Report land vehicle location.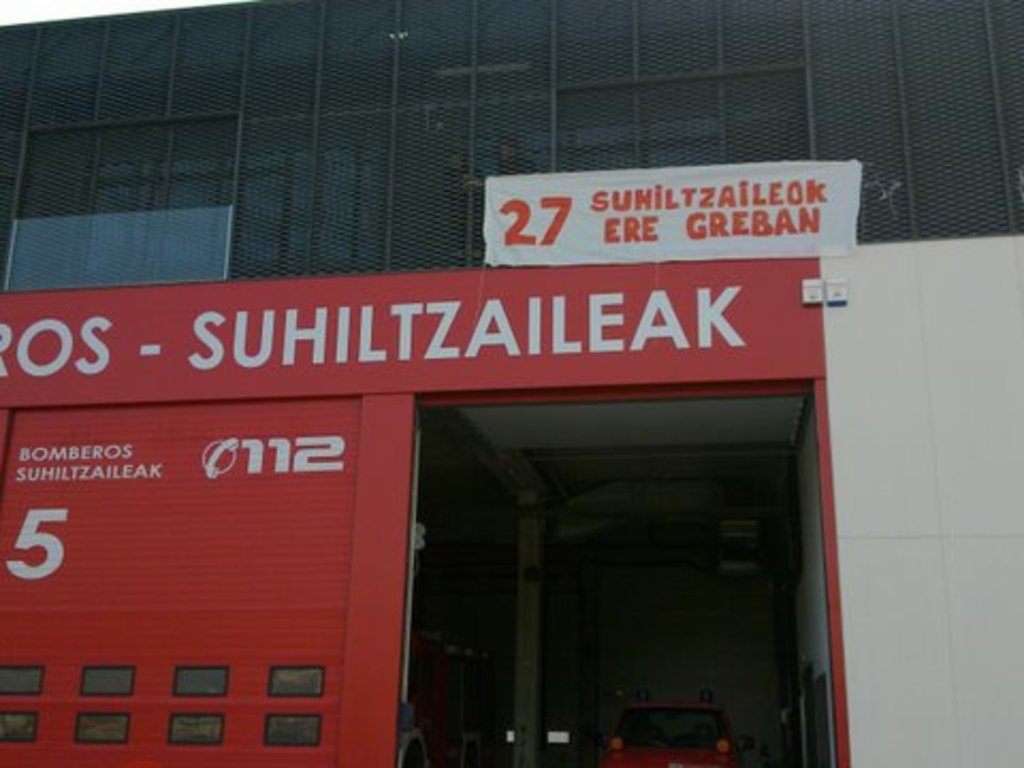
Report: (x1=599, y1=700, x2=736, y2=766).
